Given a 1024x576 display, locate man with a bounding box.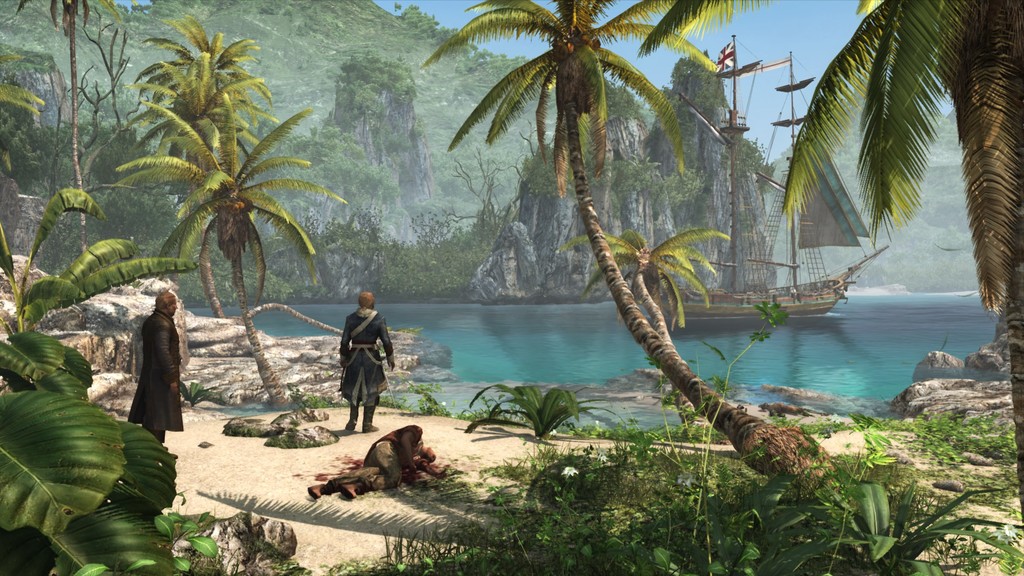
Located: locate(301, 408, 438, 510).
